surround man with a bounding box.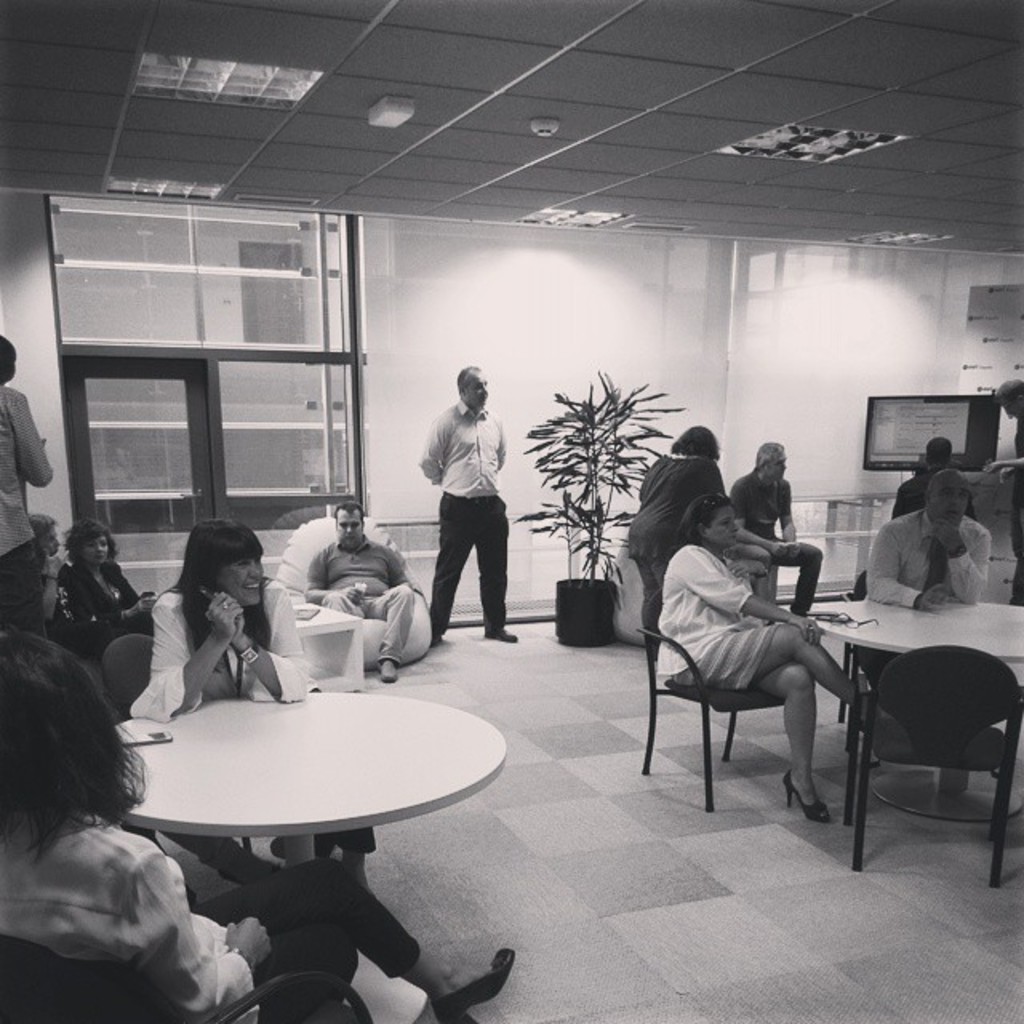
{"x1": 848, "y1": 464, "x2": 1002, "y2": 706}.
